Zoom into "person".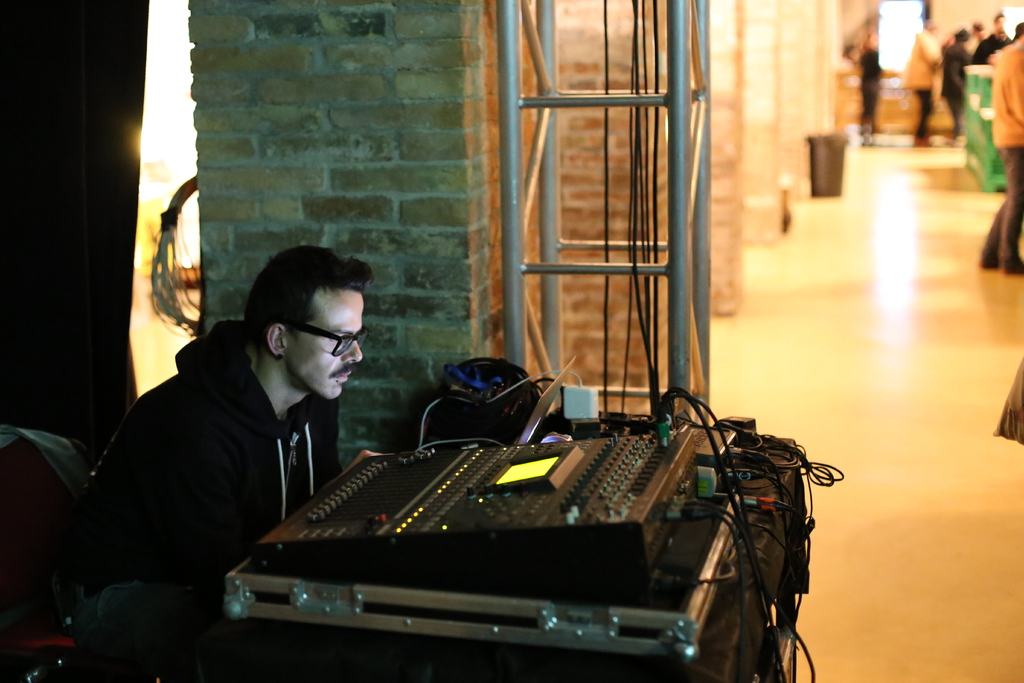
Zoom target: {"left": 895, "top": 9, "right": 942, "bottom": 159}.
